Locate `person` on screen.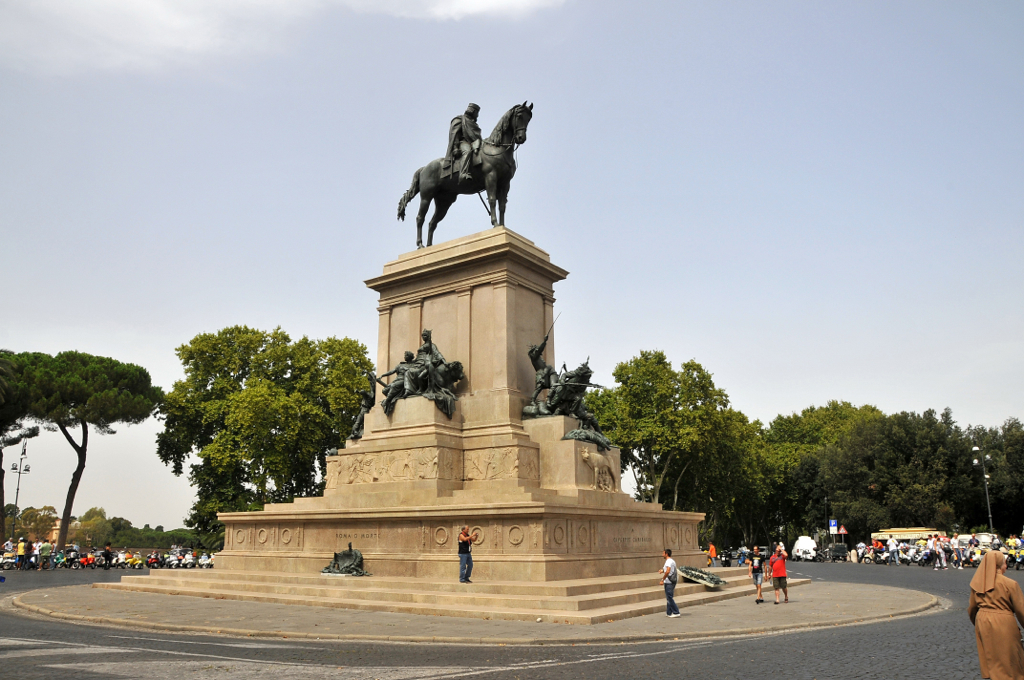
On screen at (left=444, top=100, right=484, bottom=185).
